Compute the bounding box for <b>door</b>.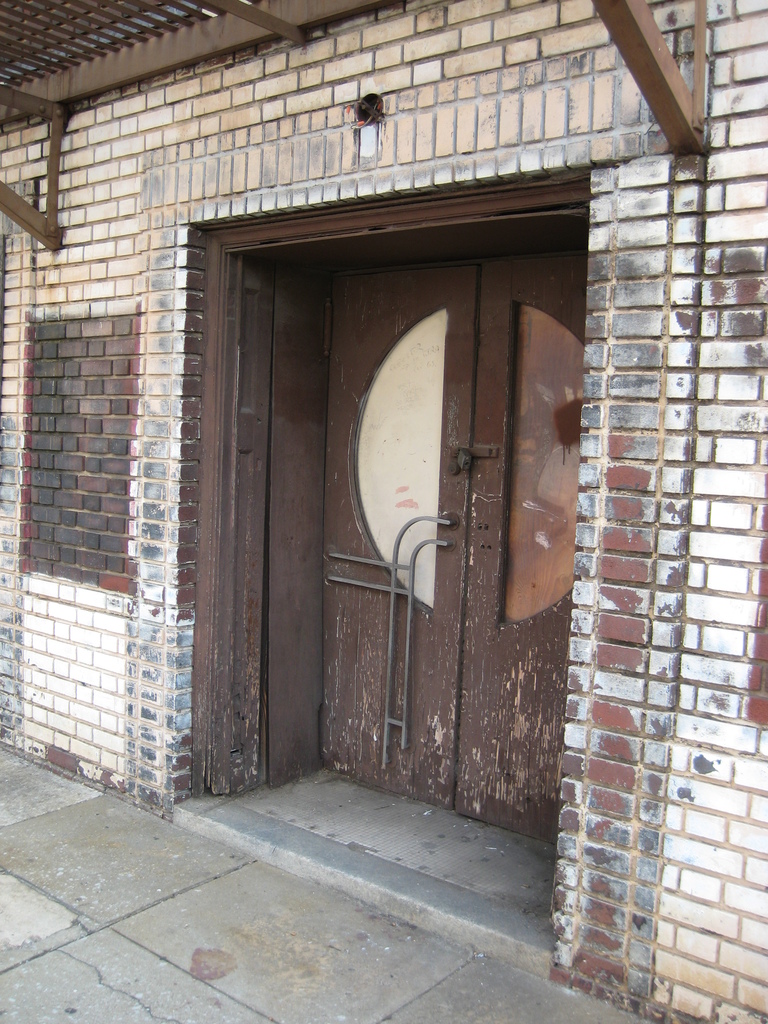
x1=195, y1=196, x2=580, y2=838.
